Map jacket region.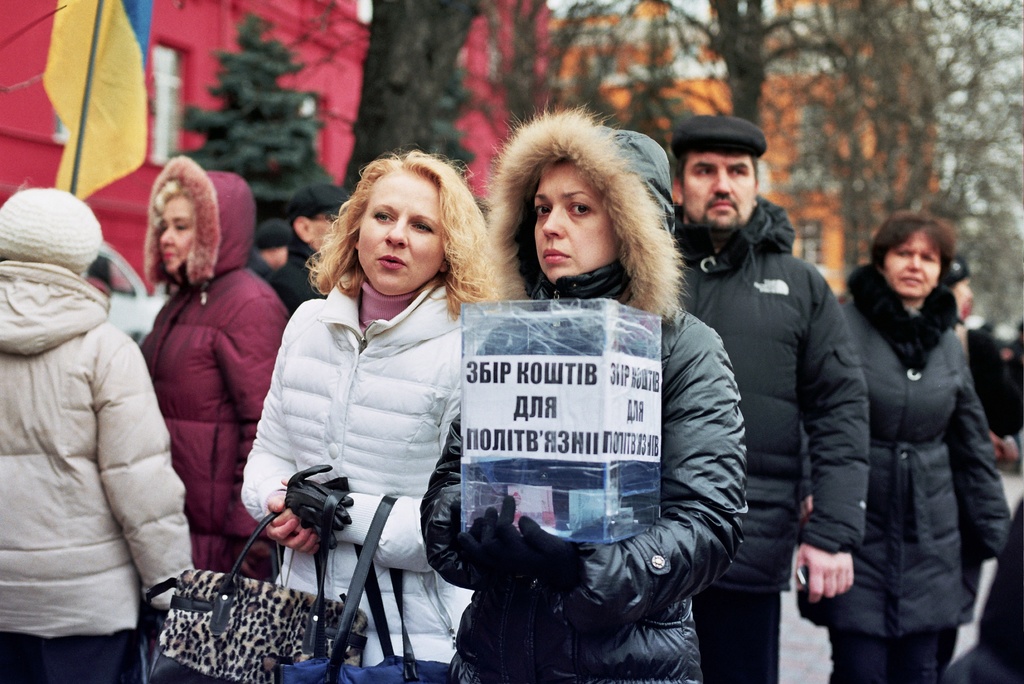
Mapped to detection(241, 270, 464, 665).
